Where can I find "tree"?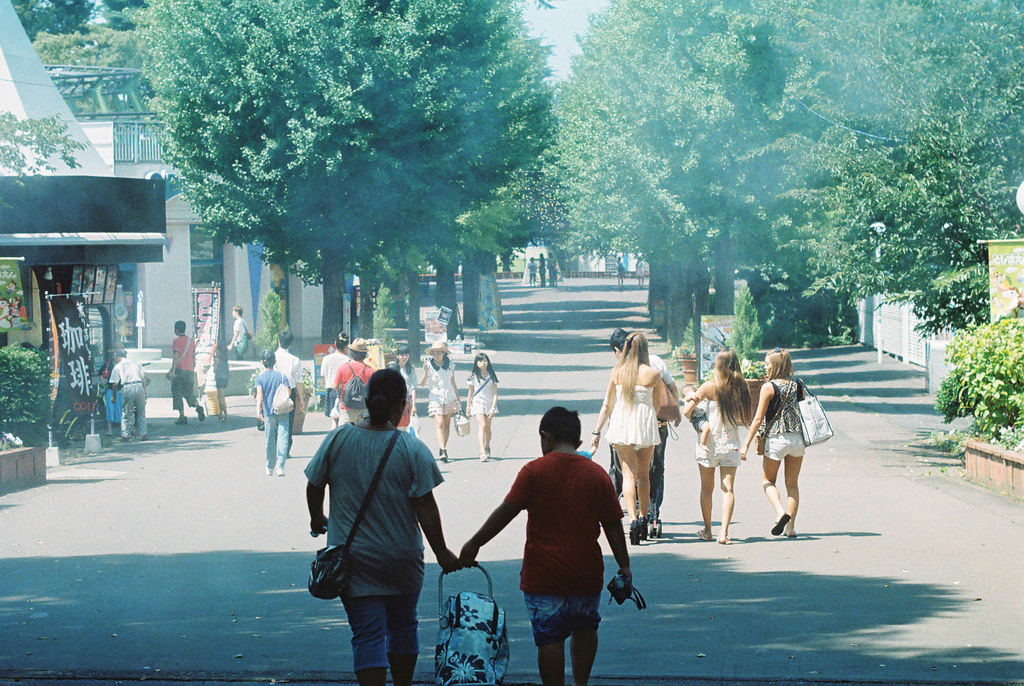
You can find it at pyautogui.locateOnScreen(771, 0, 1023, 336).
